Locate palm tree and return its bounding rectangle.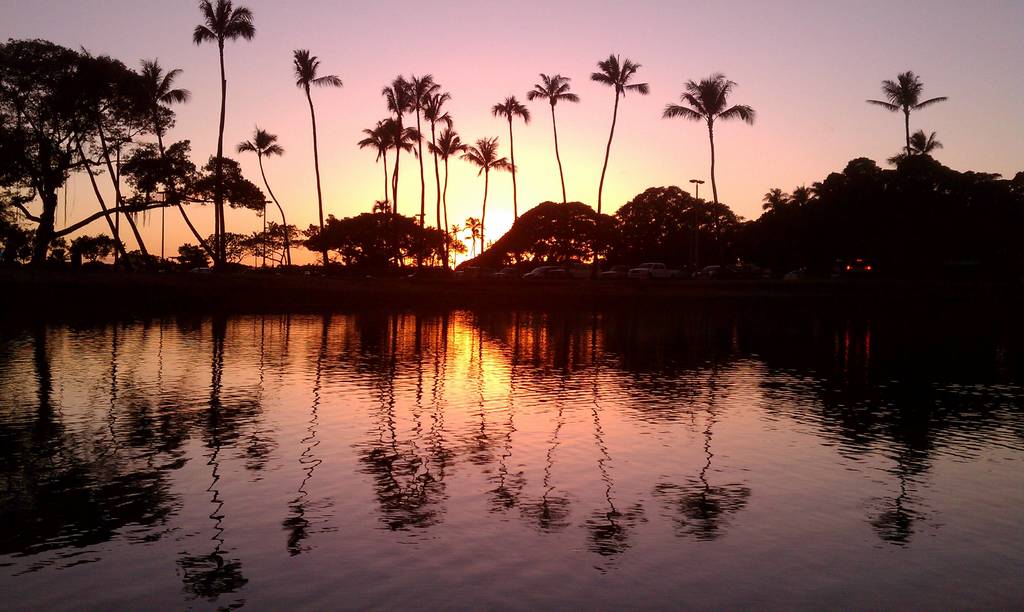
(241,130,283,261).
